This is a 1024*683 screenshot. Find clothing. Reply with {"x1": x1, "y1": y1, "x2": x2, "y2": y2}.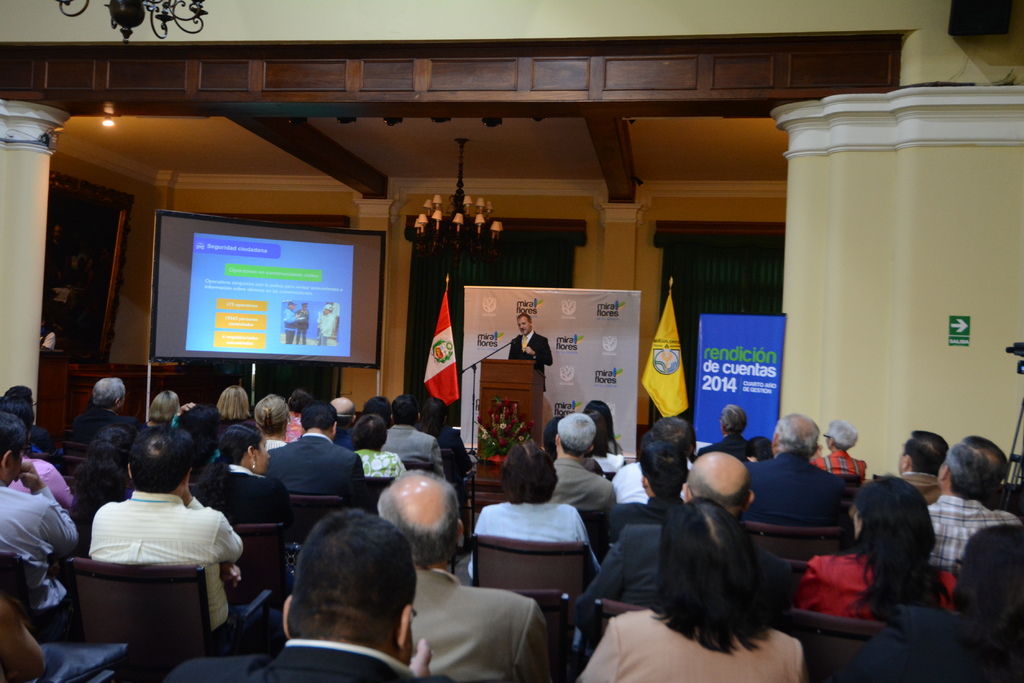
{"x1": 263, "y1": 437, "x2": 357, "y2": 502}.
